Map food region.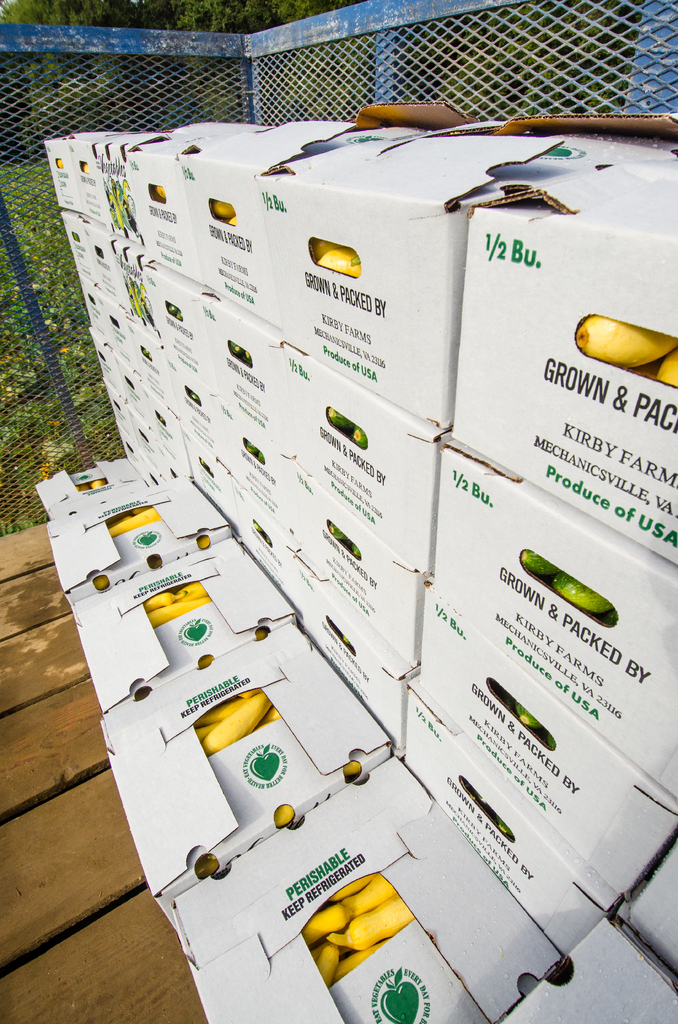
Mapped to 263 530 272 546.
